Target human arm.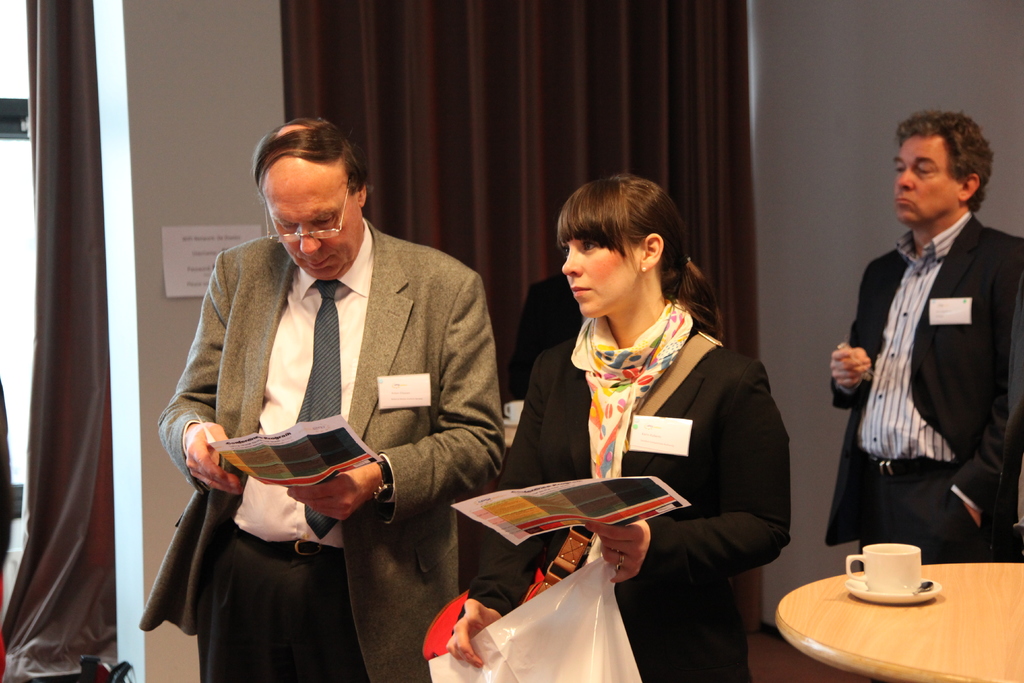
Target region: (182,419,238,498).
